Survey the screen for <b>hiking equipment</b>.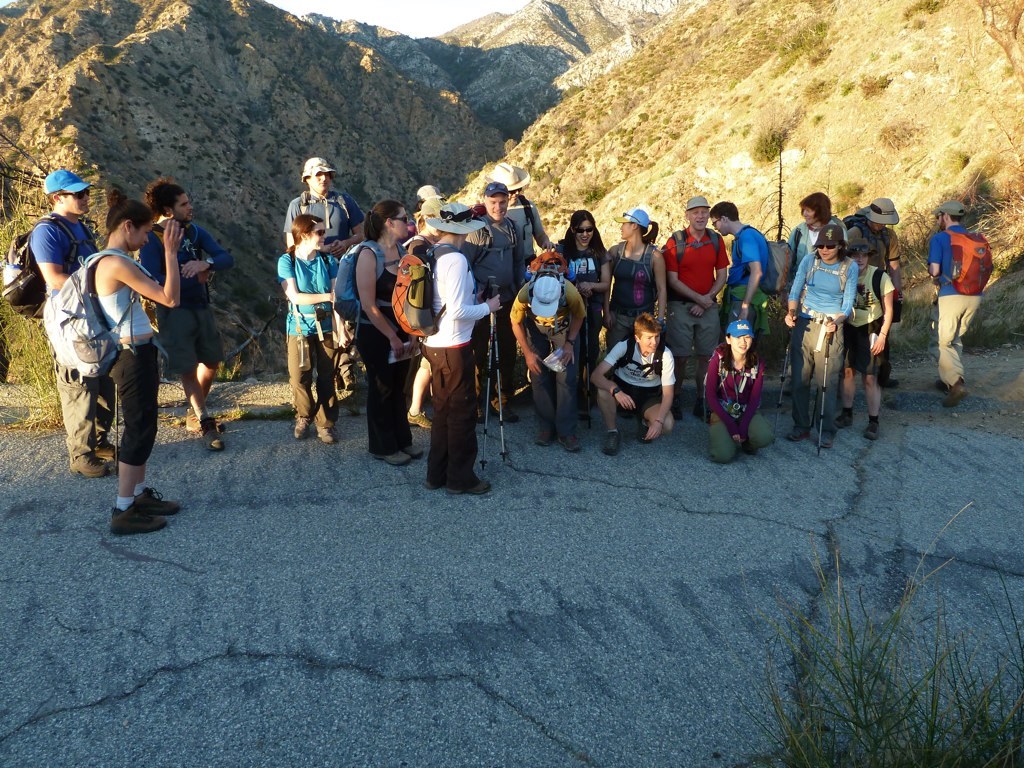
Survey found: 35:244:161:379.
